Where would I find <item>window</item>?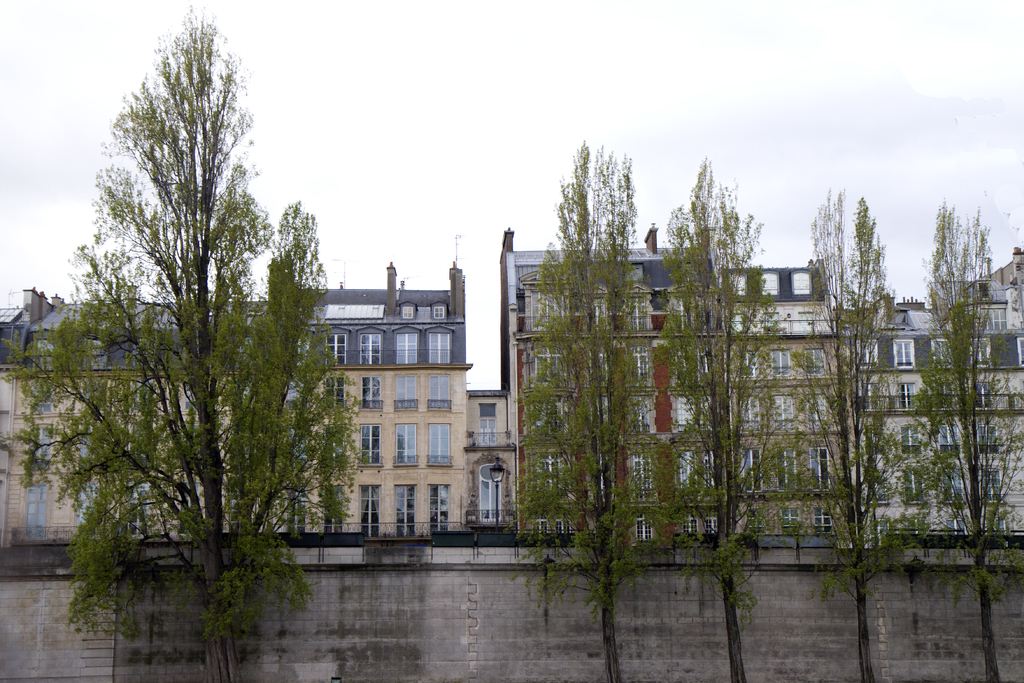
At box(590, 347, 609, 393).
